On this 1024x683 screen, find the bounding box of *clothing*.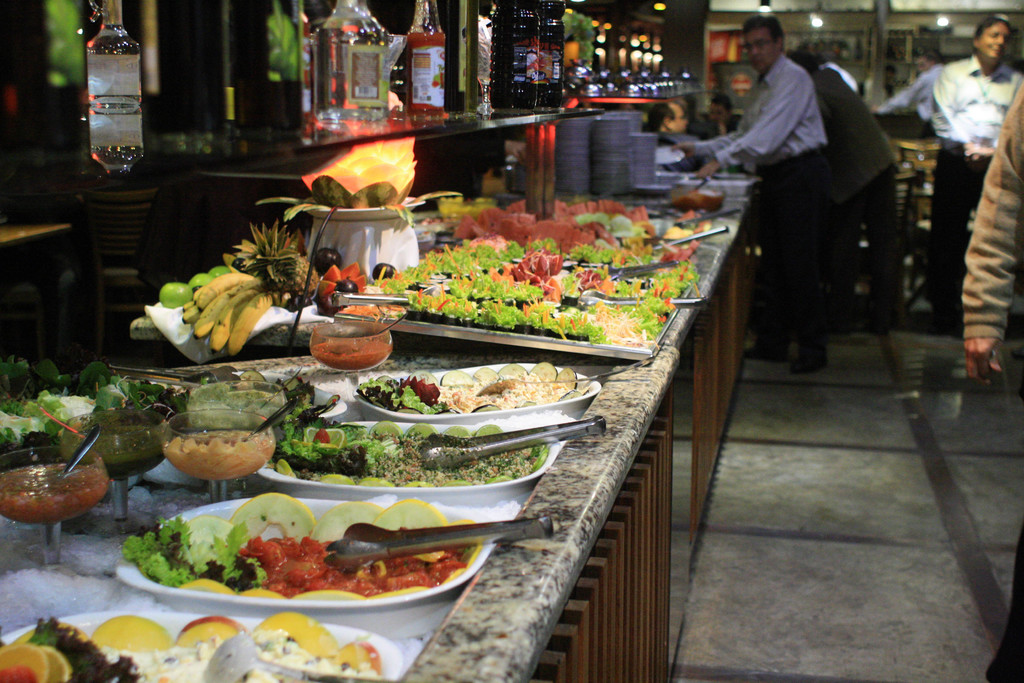
Bounding box: 703/115/737/138.
